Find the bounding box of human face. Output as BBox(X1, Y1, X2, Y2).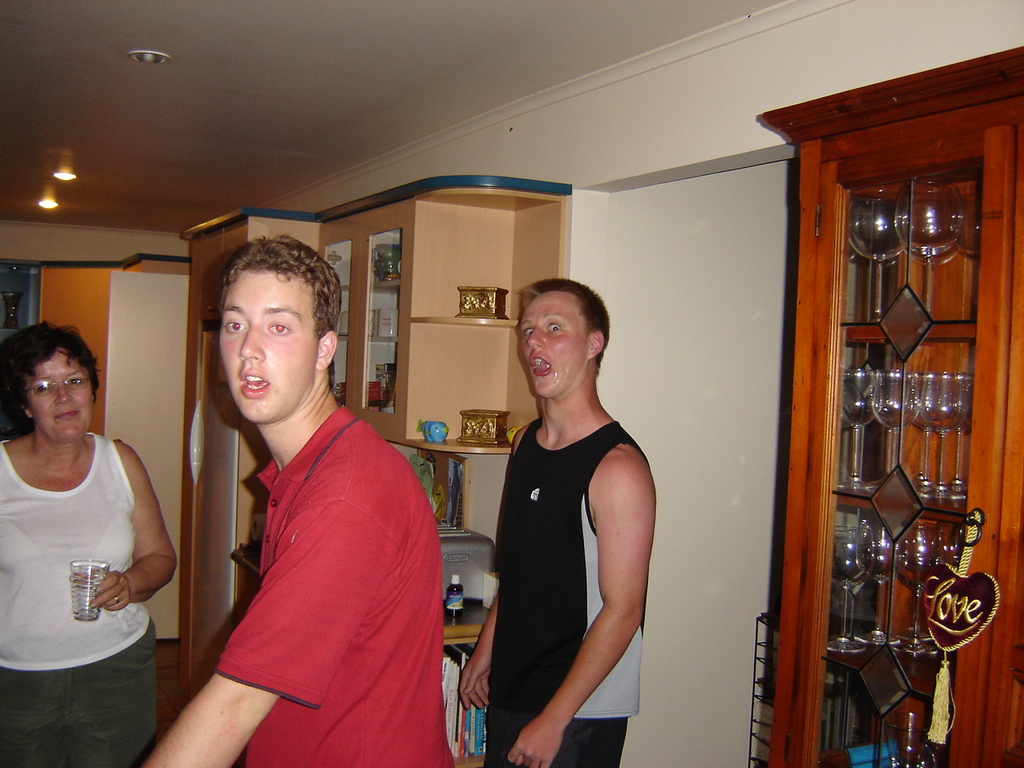
BBox(517, 290, 590, 402).
